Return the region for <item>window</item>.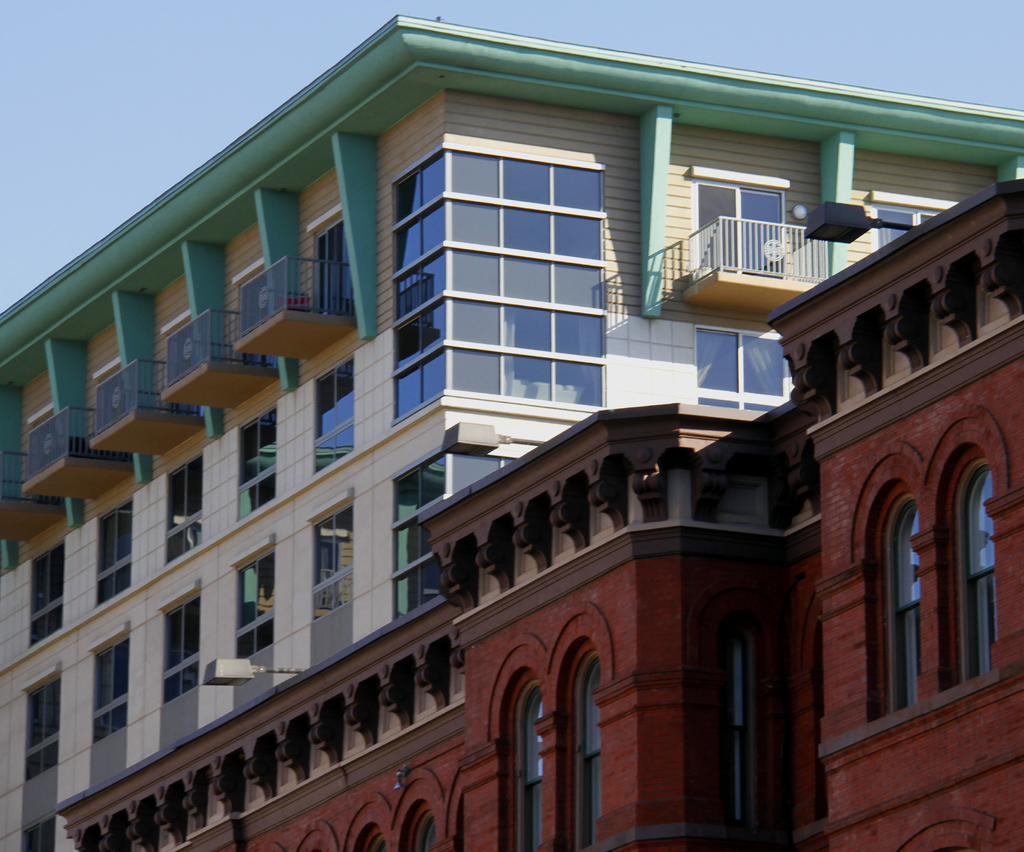
rect(240, 409, 275, 515).
